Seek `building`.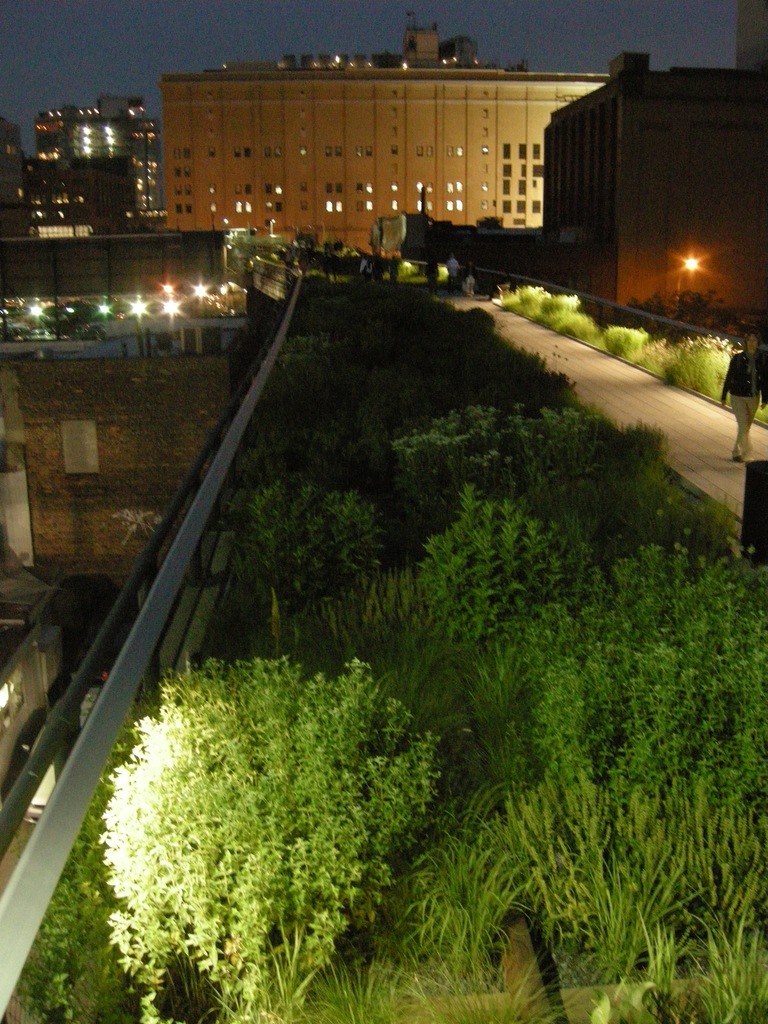
165 24 613 262.
